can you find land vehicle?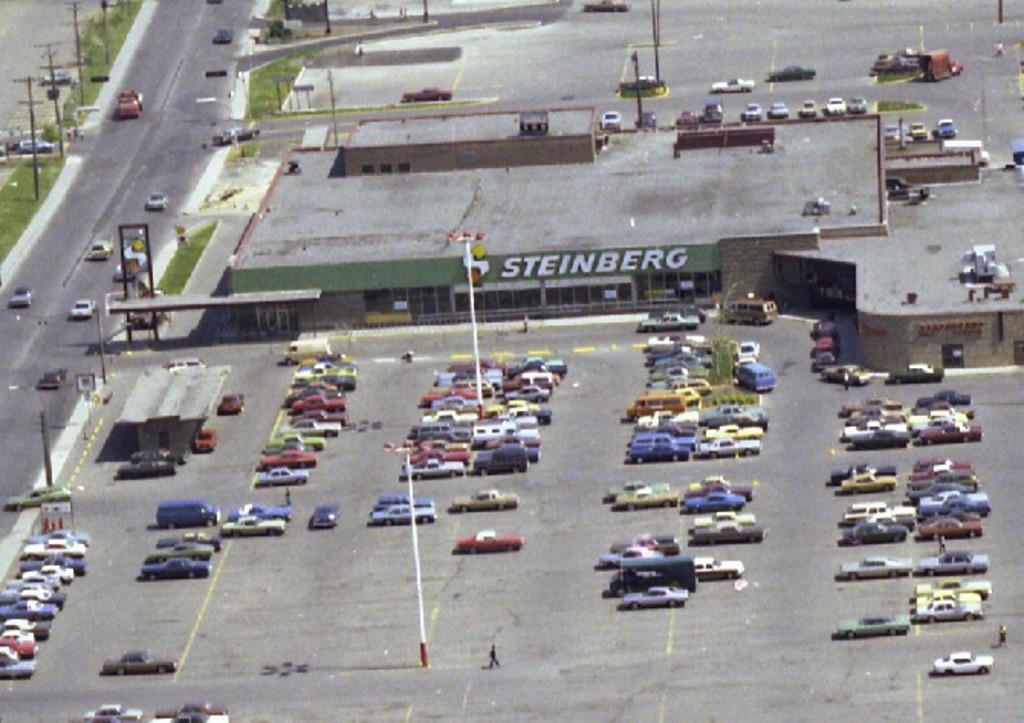
Yes, bounding box: 885 168 915 193.
